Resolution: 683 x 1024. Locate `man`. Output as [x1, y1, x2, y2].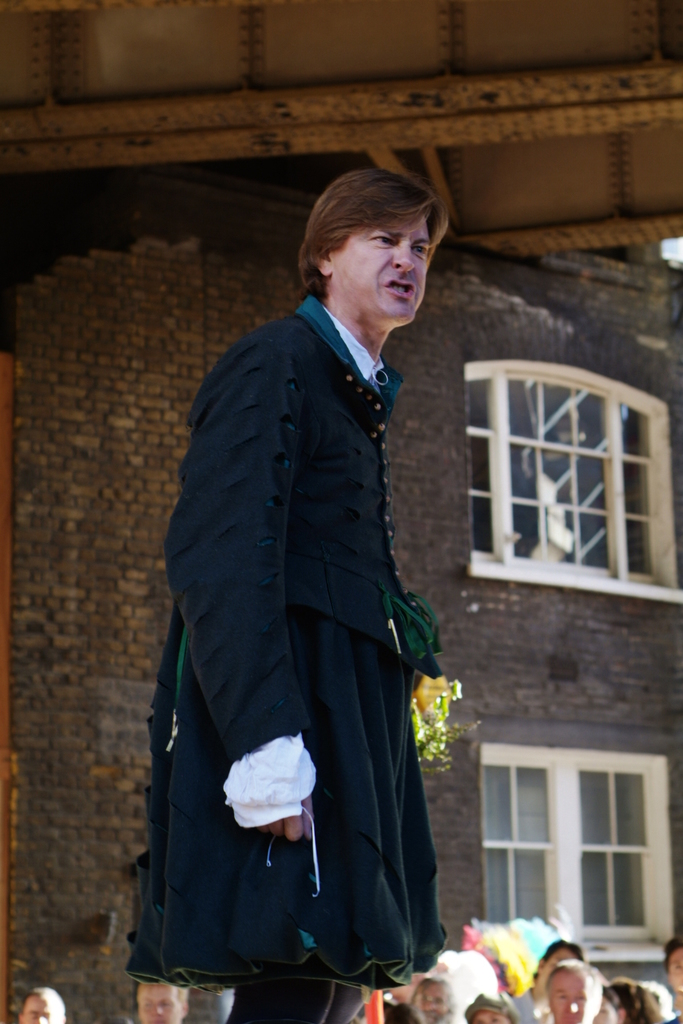
[410, 974, 459, 1023].
